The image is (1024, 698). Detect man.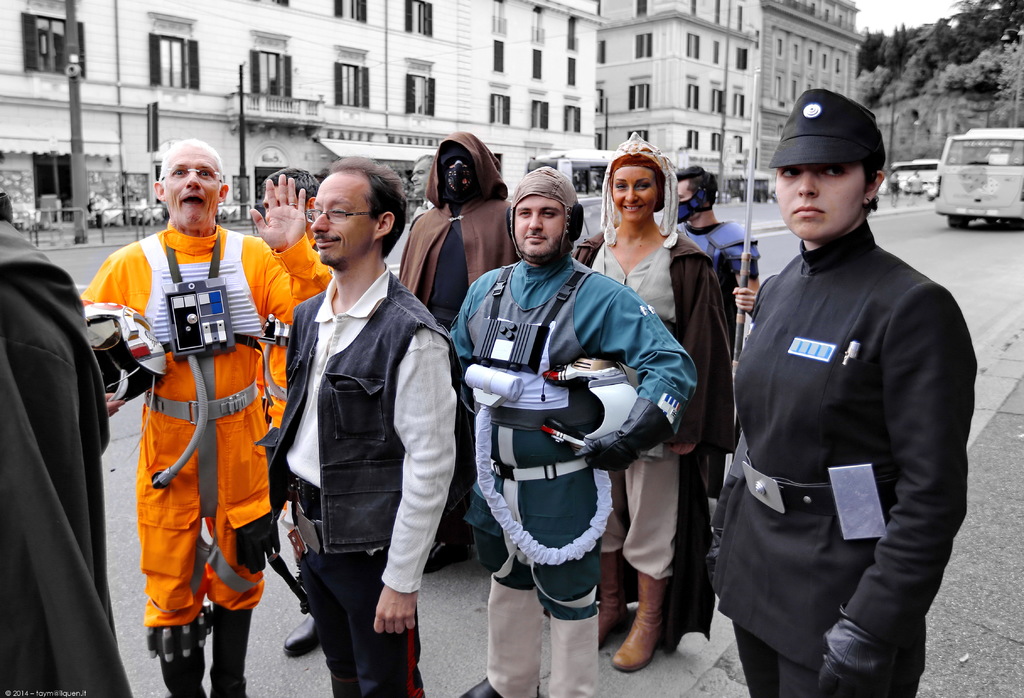
Detection: crop(408, 152, 435, 234).
